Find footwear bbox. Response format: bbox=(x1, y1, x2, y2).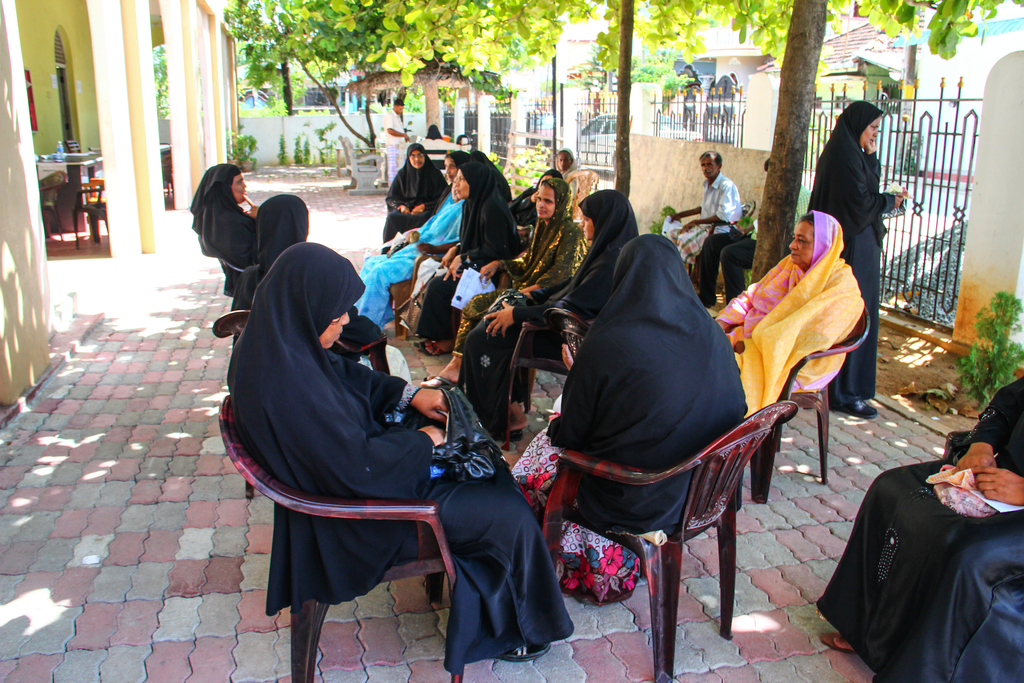
bbox=(508, 428, 524, 440).
